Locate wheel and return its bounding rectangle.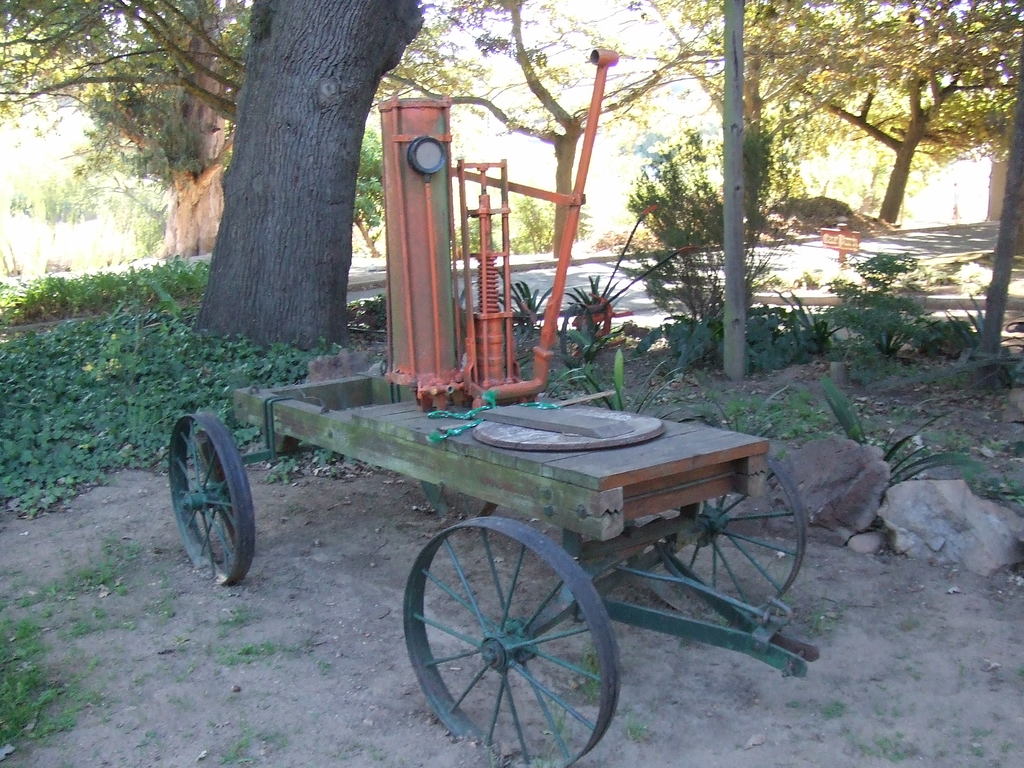
<region>405, 515, 625, 767</region>.
